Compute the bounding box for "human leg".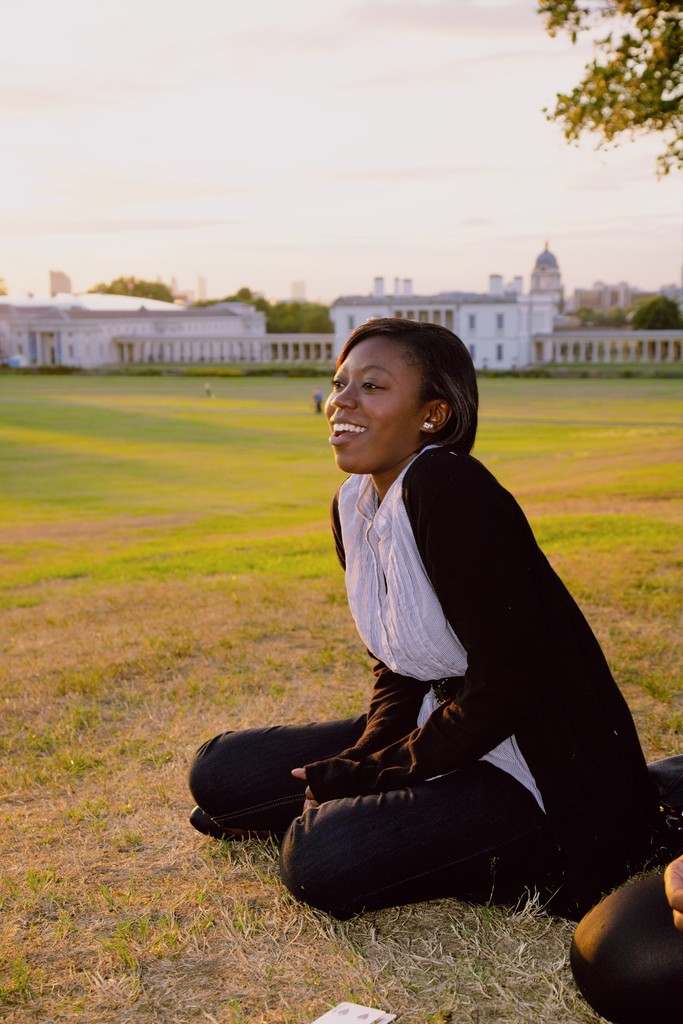
bbox=(569, 857, 682, 1023).
